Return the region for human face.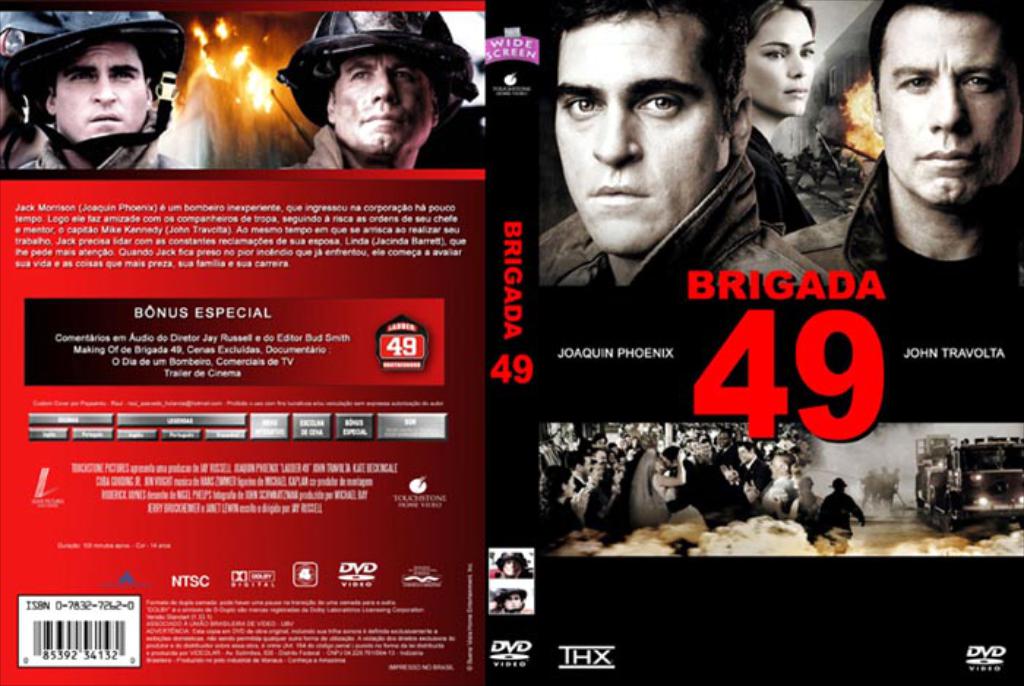
[51,38,152,145].
